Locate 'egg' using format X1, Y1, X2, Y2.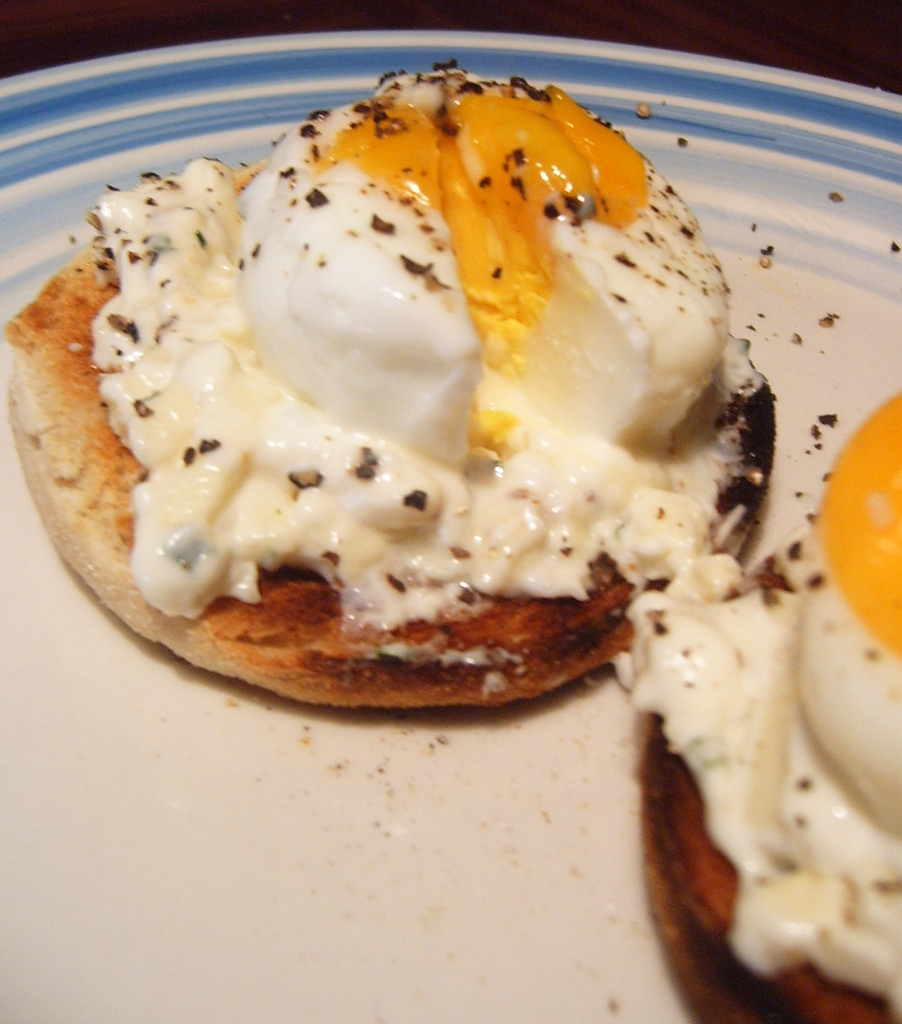
614, 377, 901, 1012.
